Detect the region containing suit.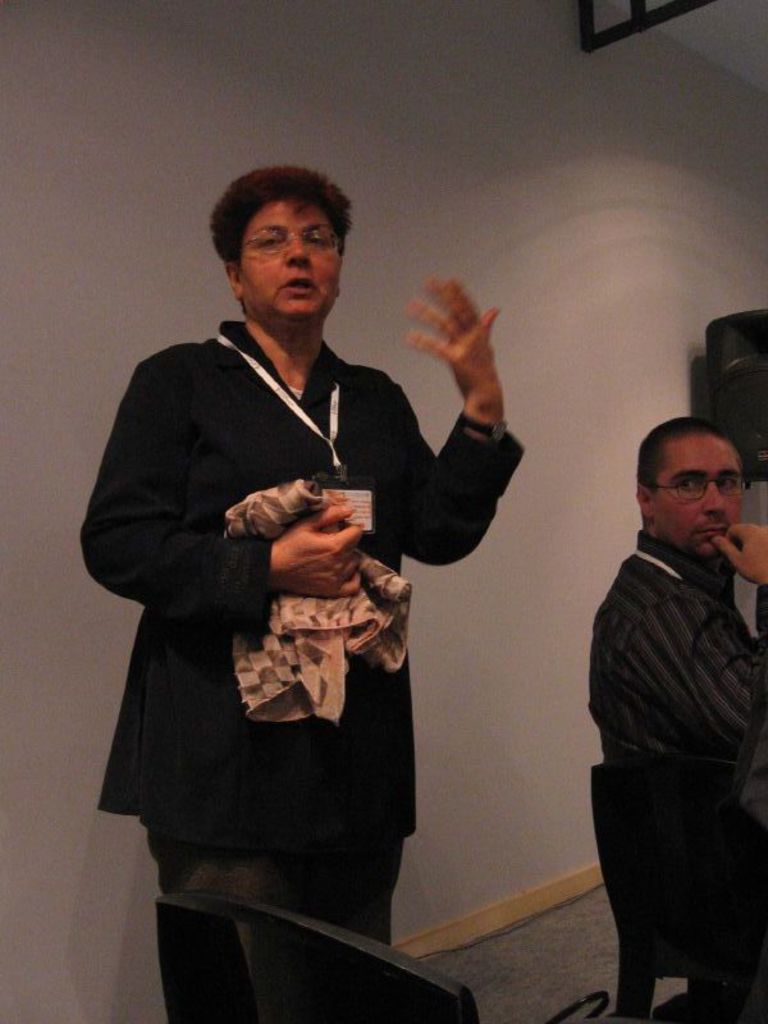
x1=96 y1=211 x2=468 y2=980.
